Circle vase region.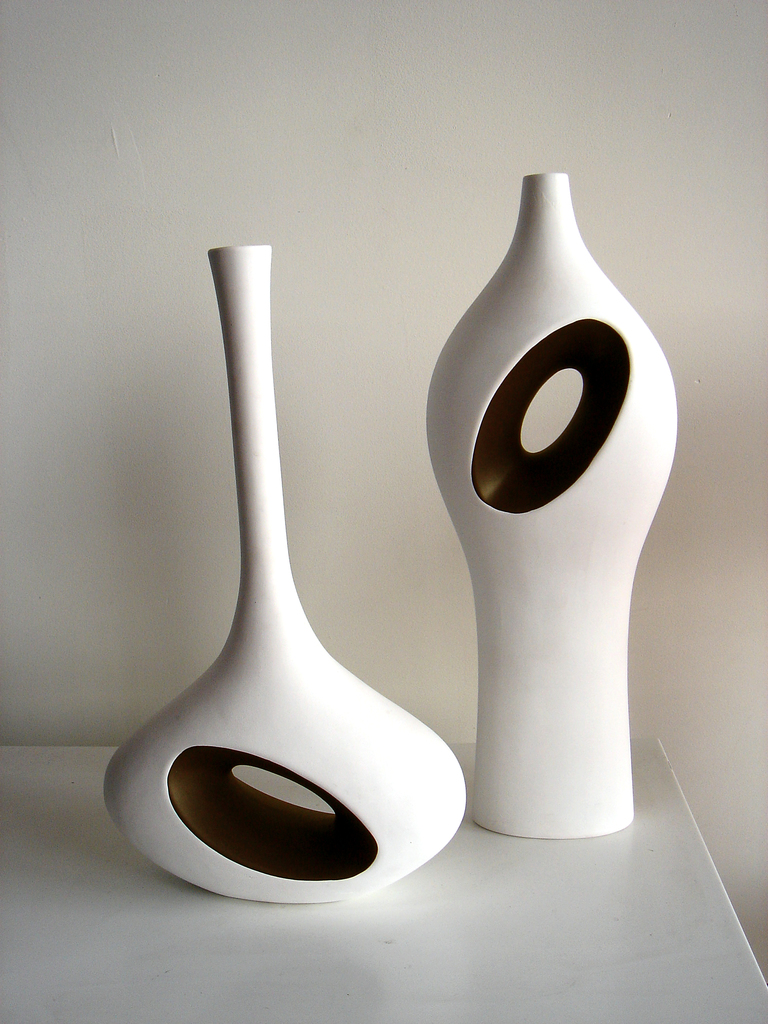
Region: [x1=104, y1=240, x2=467, y2=905].
